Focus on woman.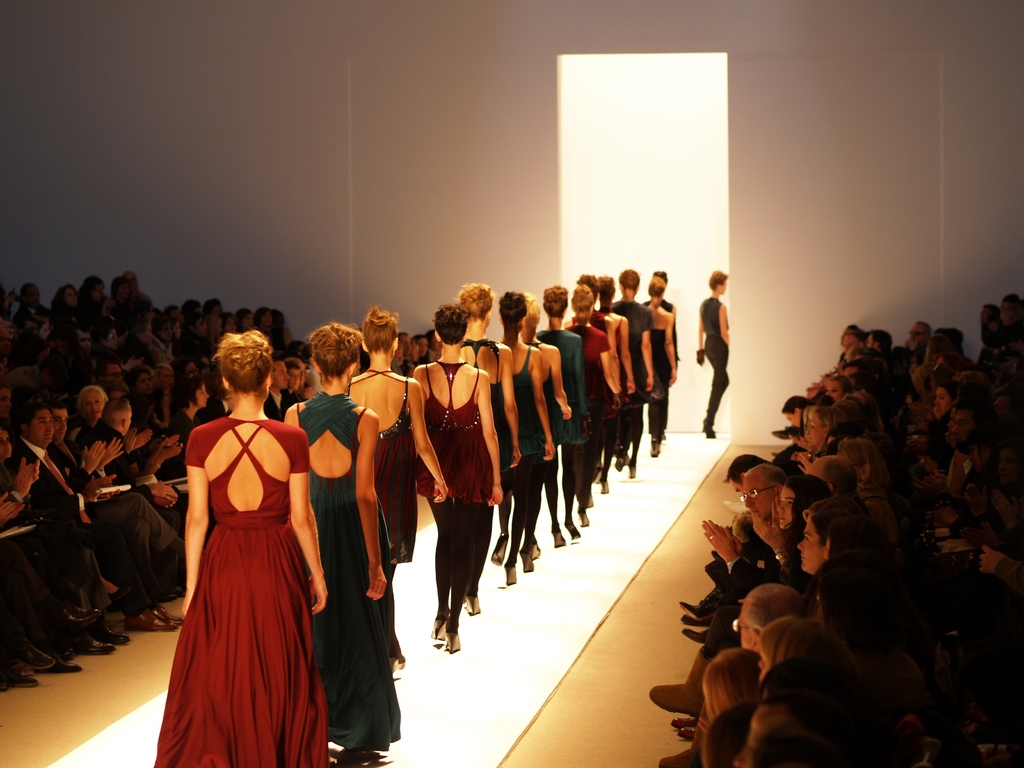
Focused at BBox(781, 389, 810, 426).
